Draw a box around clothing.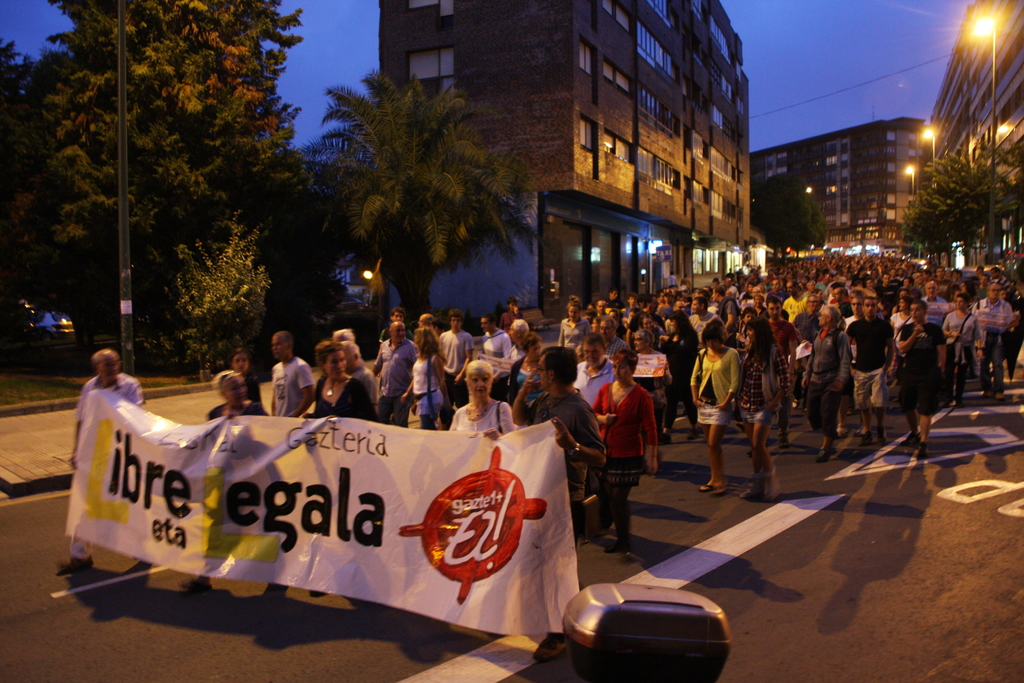
x1=726 y1=322 x2=791 y2=439.
